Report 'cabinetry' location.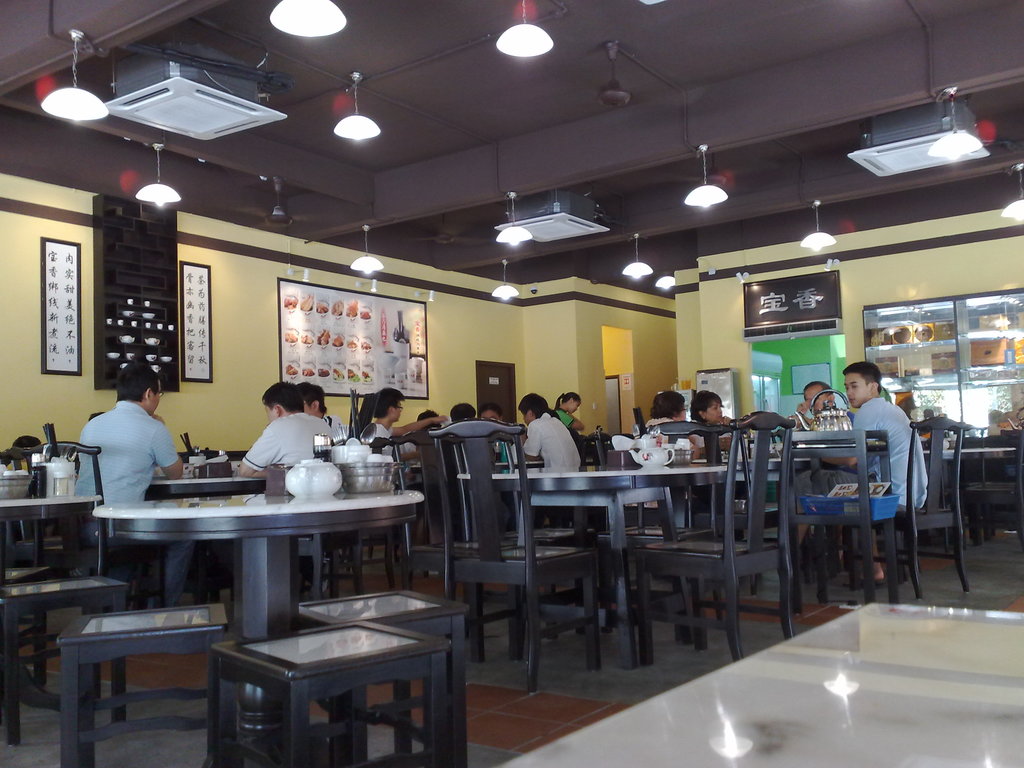
Report: <region>856, 281, 1023, 536</region>.
